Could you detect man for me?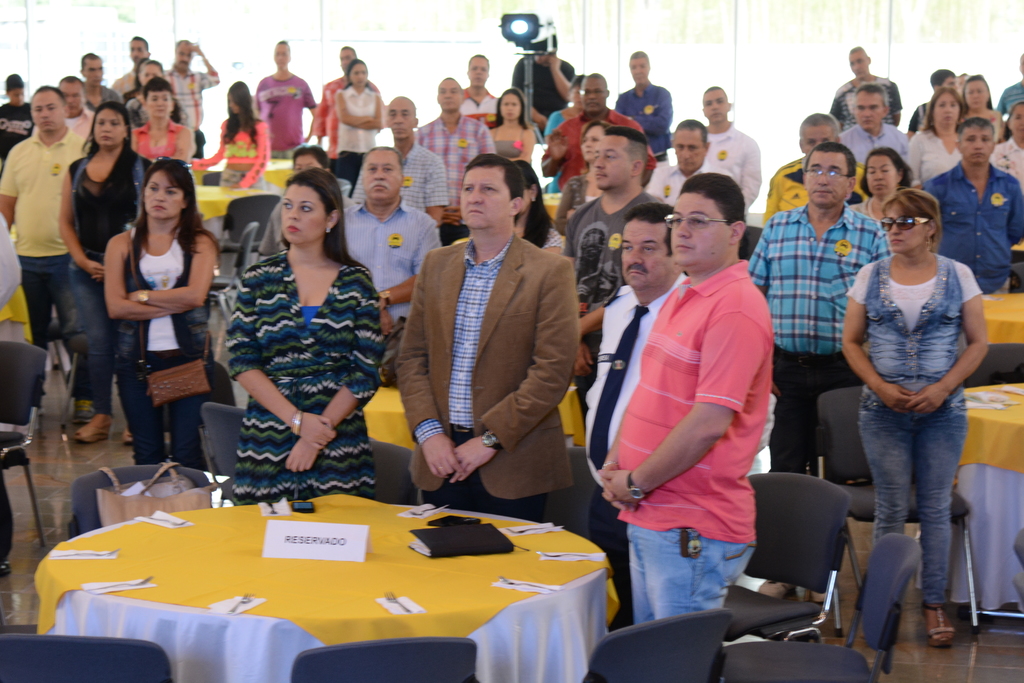
Detection result: 758:108:877:230.
